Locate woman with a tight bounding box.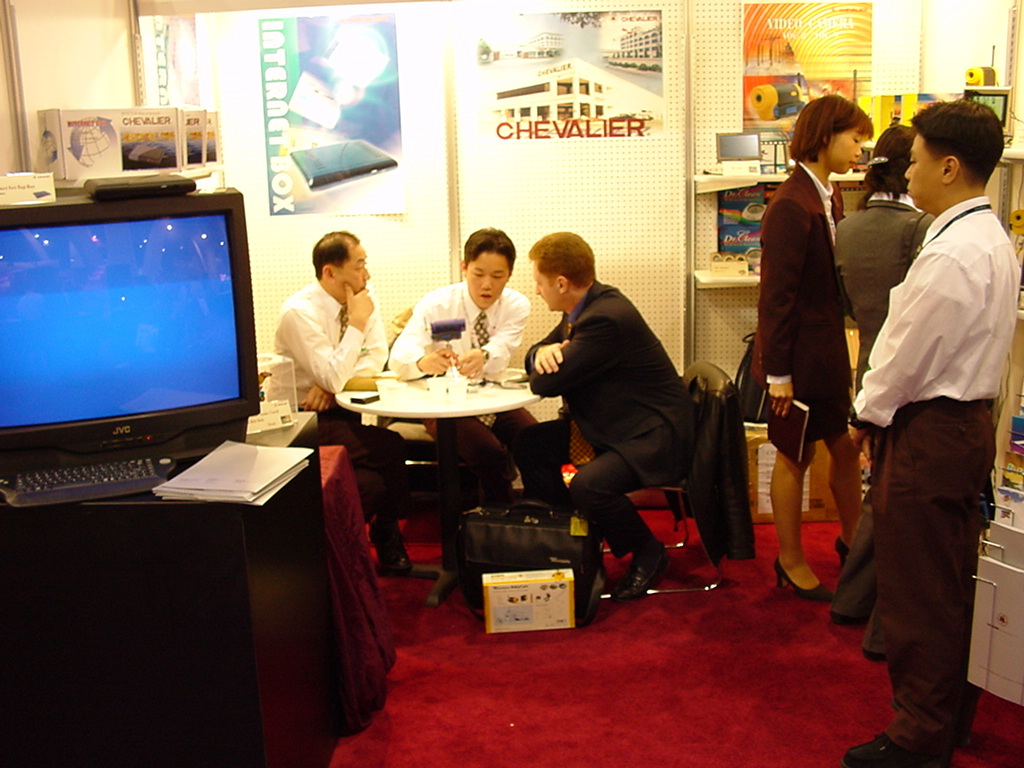
bbox=[817, 121, 940, 664].
